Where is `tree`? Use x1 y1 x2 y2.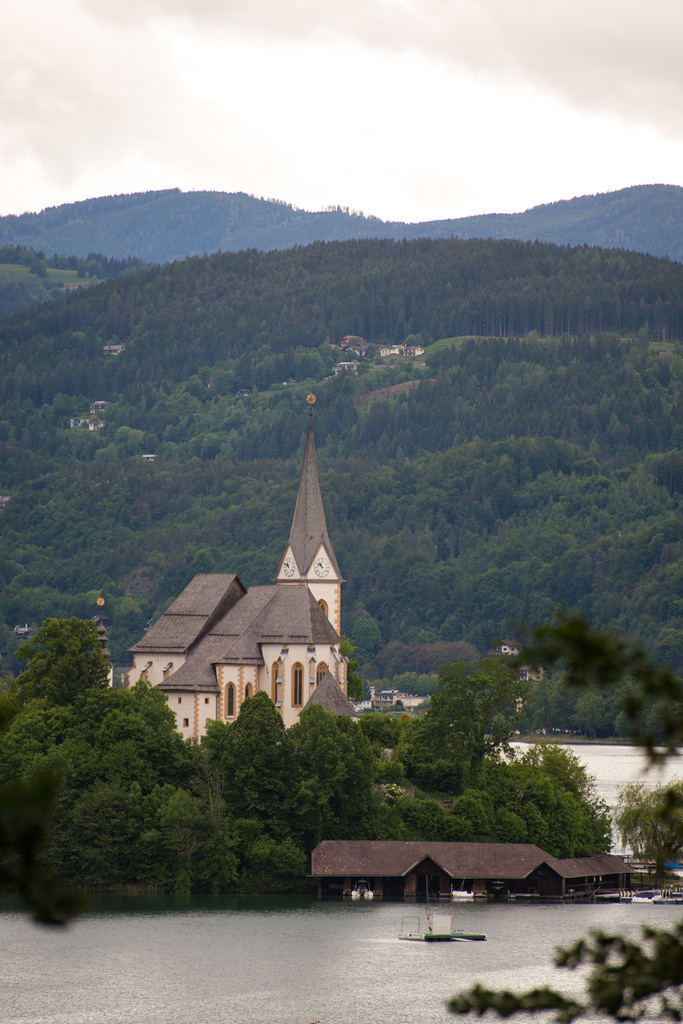
612 778 682 884.
